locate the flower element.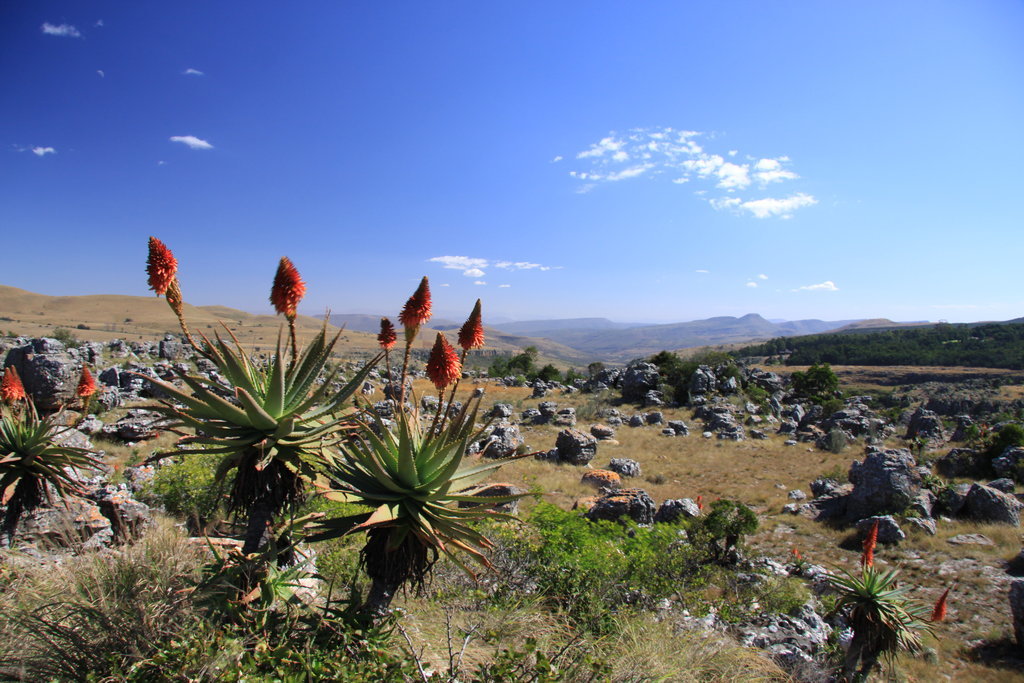
Element bbox: <region>397, 277, 432, 342</region>.
